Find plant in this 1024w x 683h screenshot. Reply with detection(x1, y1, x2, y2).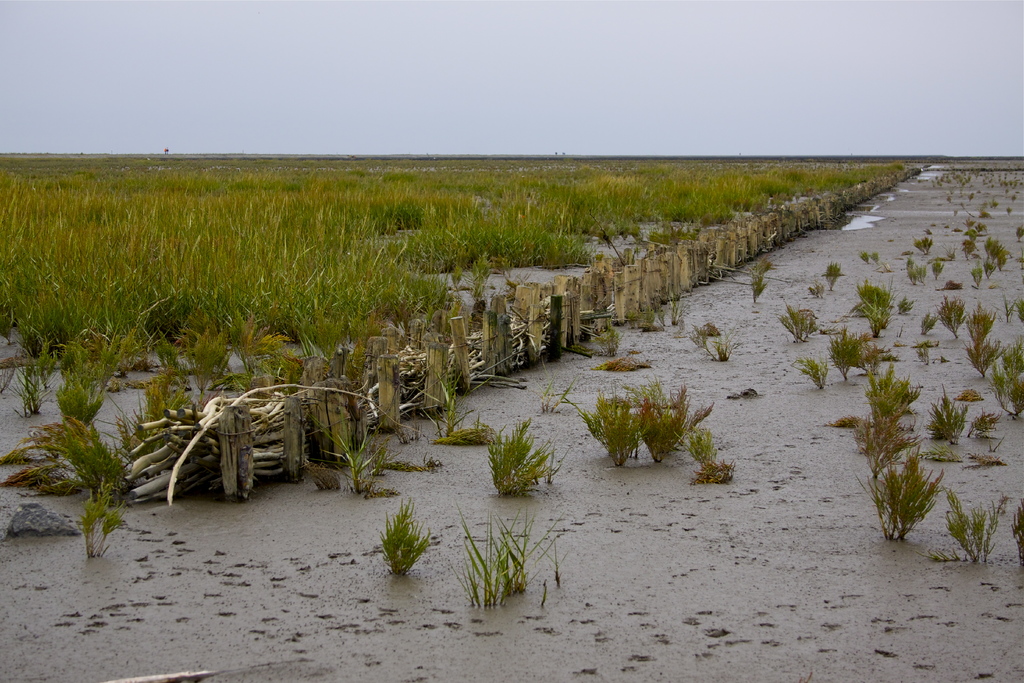
detection(890, 294, 916, 315).
